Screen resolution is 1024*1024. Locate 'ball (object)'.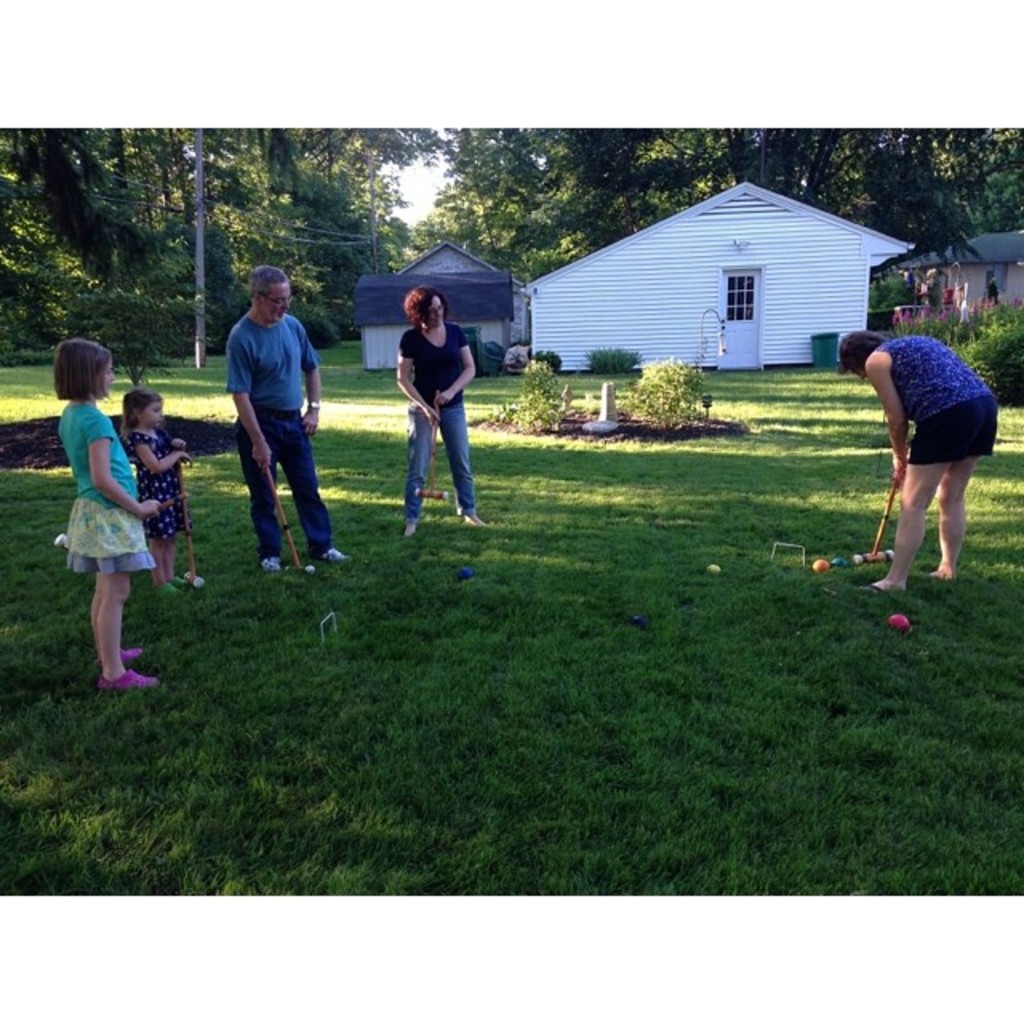
bbox(450, 562, 472, 581).
